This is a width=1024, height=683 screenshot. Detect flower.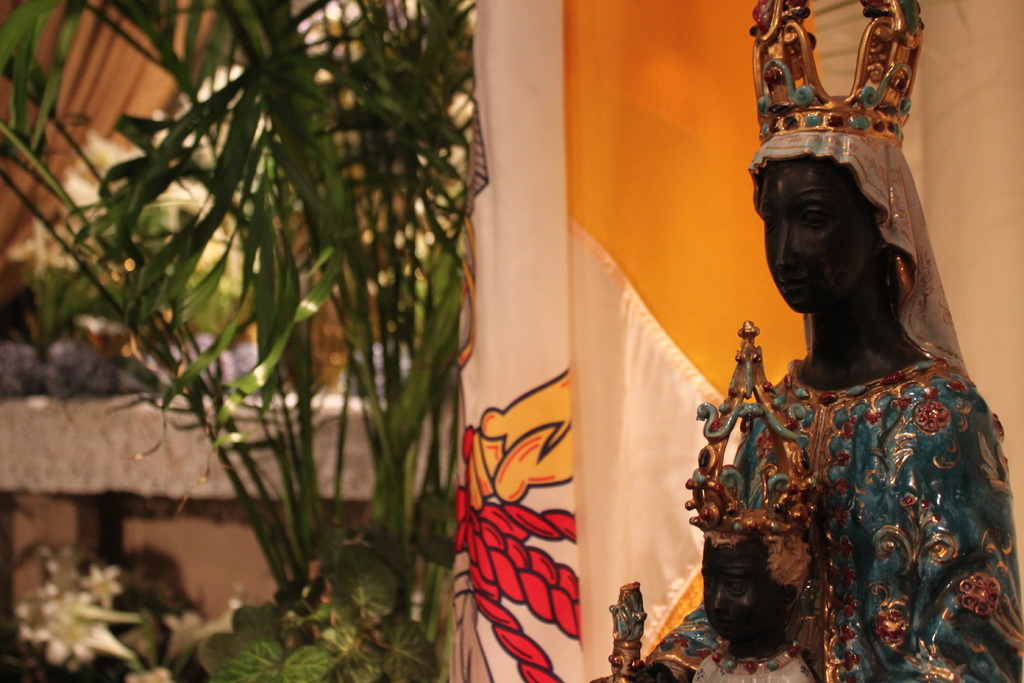
<region>913, 400, 950, 435</region>.
